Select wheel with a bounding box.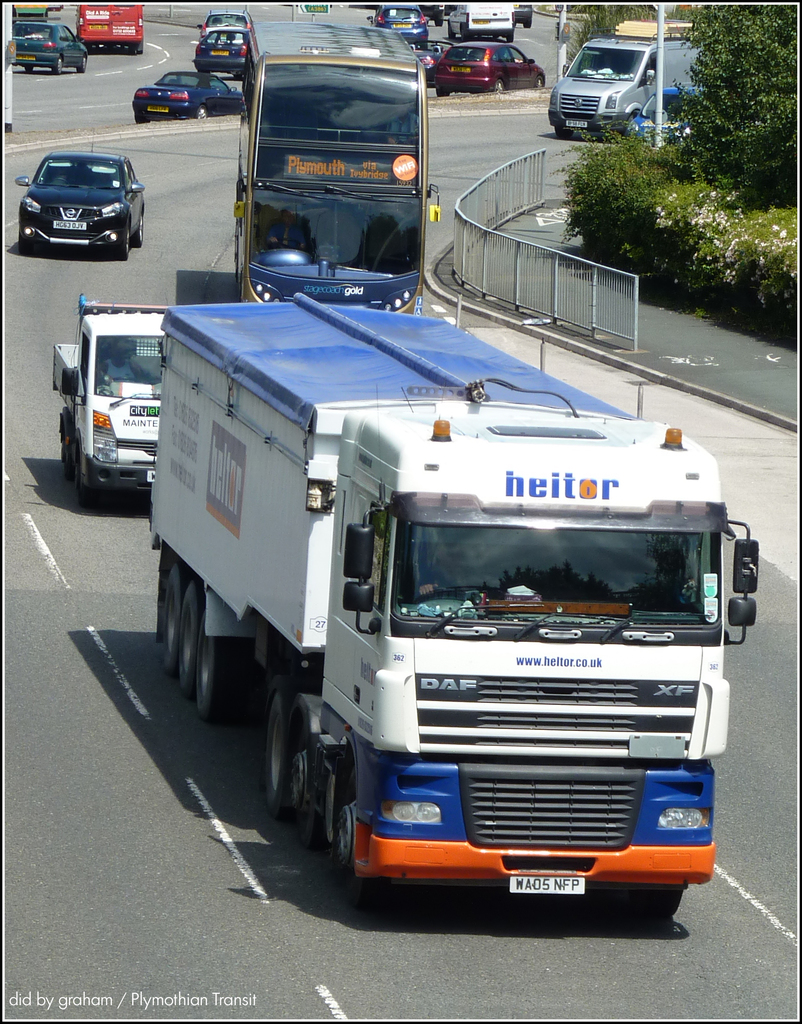
rect(553, 128, 574, 137).
